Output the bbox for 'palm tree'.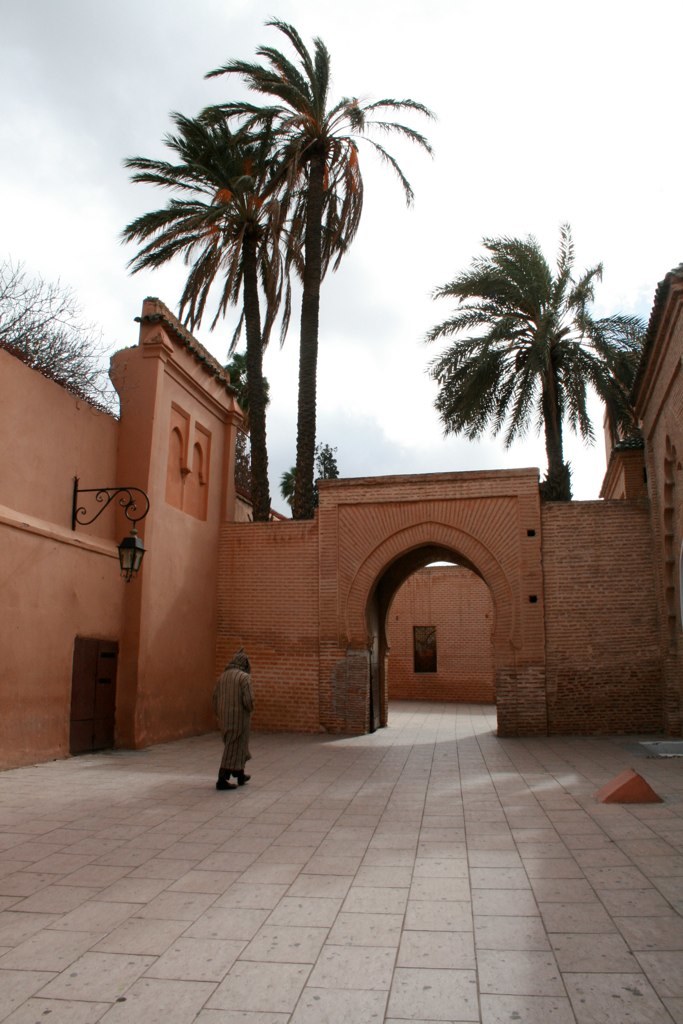
x1=413, y1=213, x2=660, y2=504.
